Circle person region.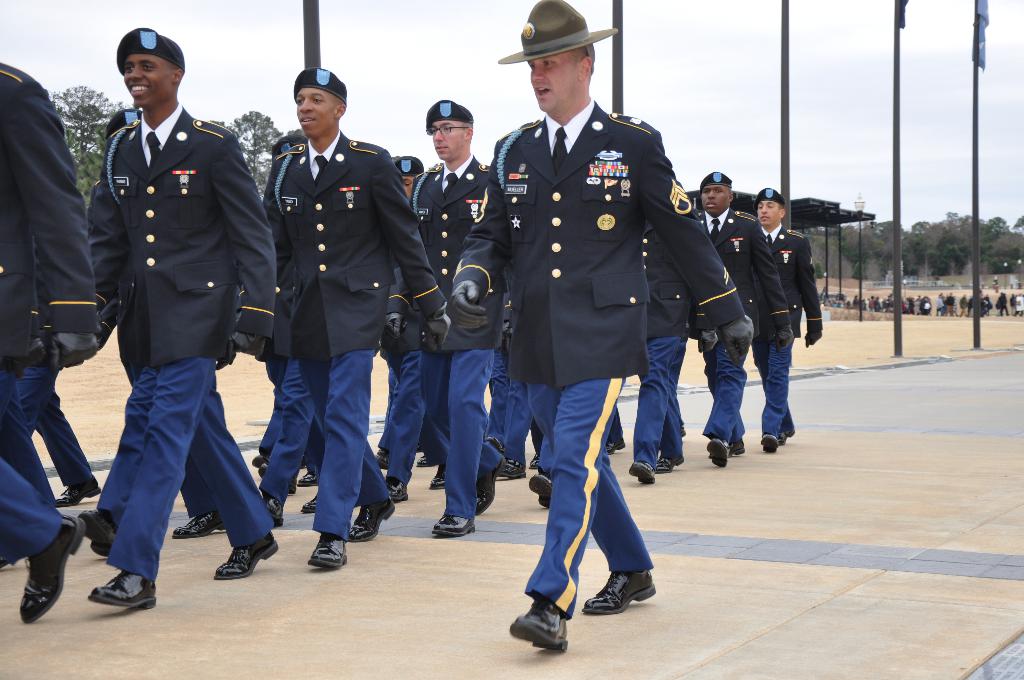
Region: 87 19 275 618.
